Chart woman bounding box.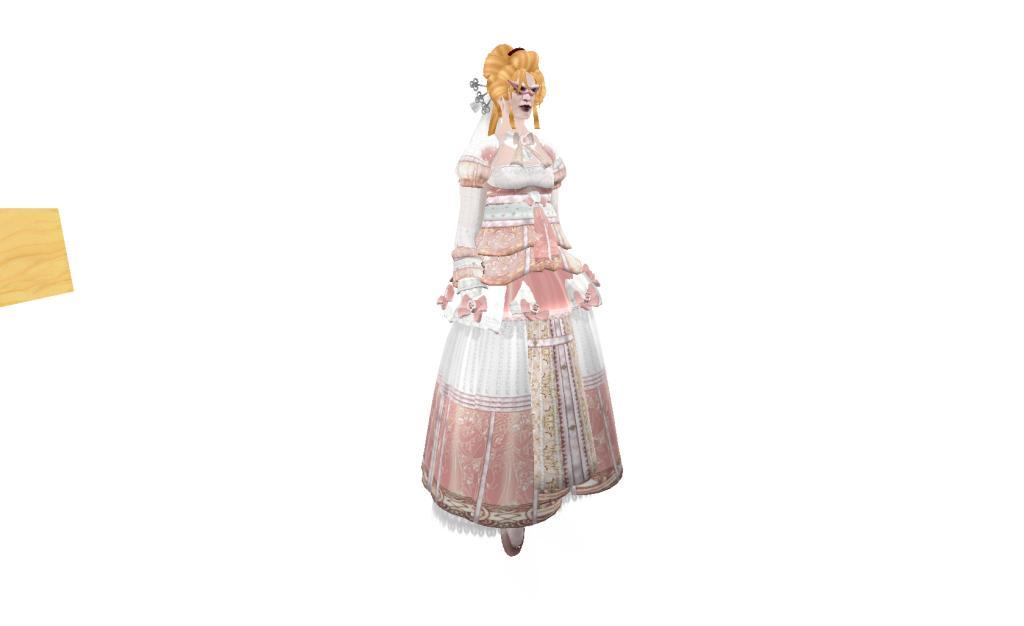
Charted: select_region(416, 25, 625, 531).
